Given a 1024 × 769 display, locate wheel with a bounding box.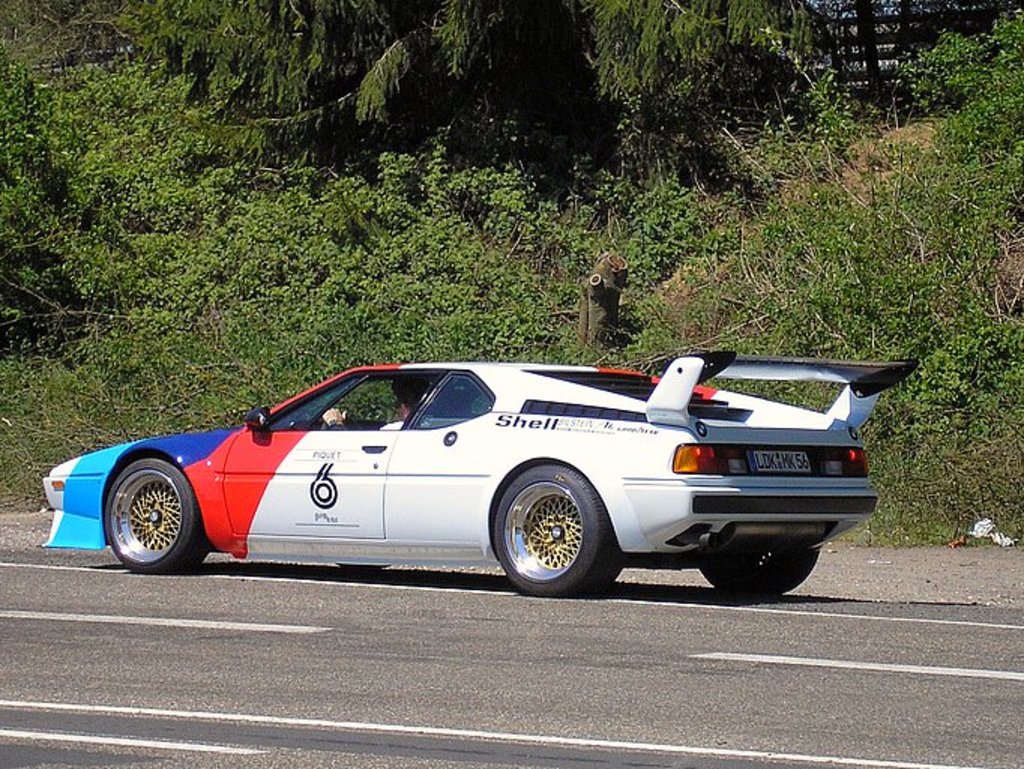
Located: {"left": 488, "top": 463, "right": 620, "bottom": 599}.
